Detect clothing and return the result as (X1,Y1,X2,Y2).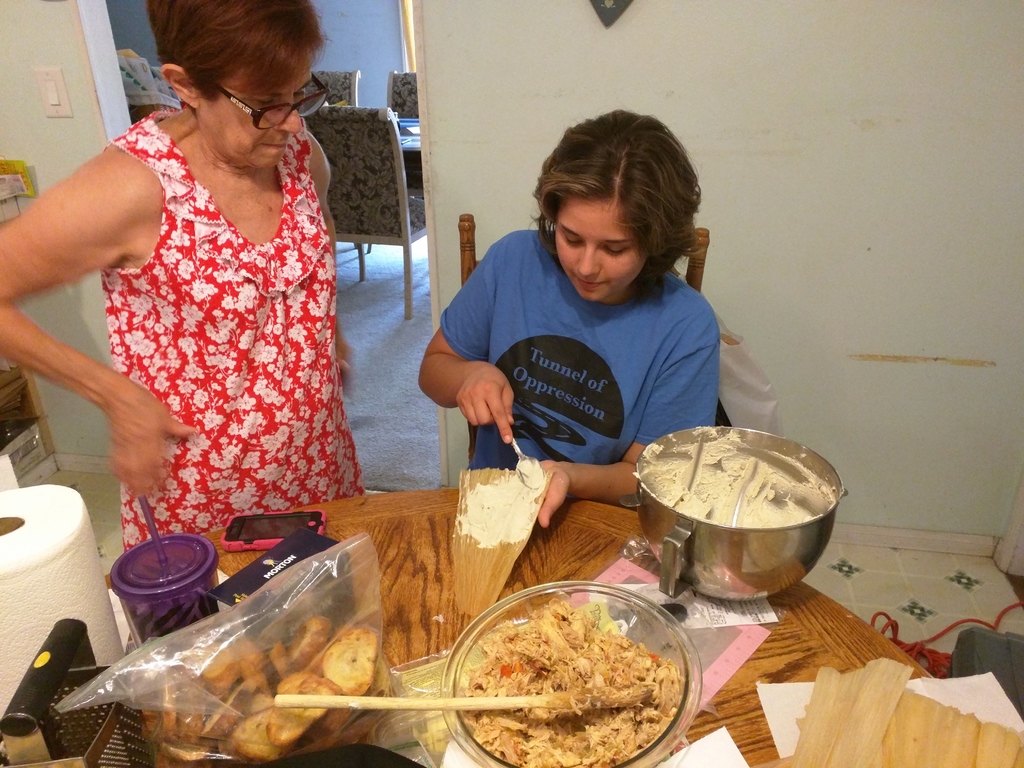
(106,106,381,563).
